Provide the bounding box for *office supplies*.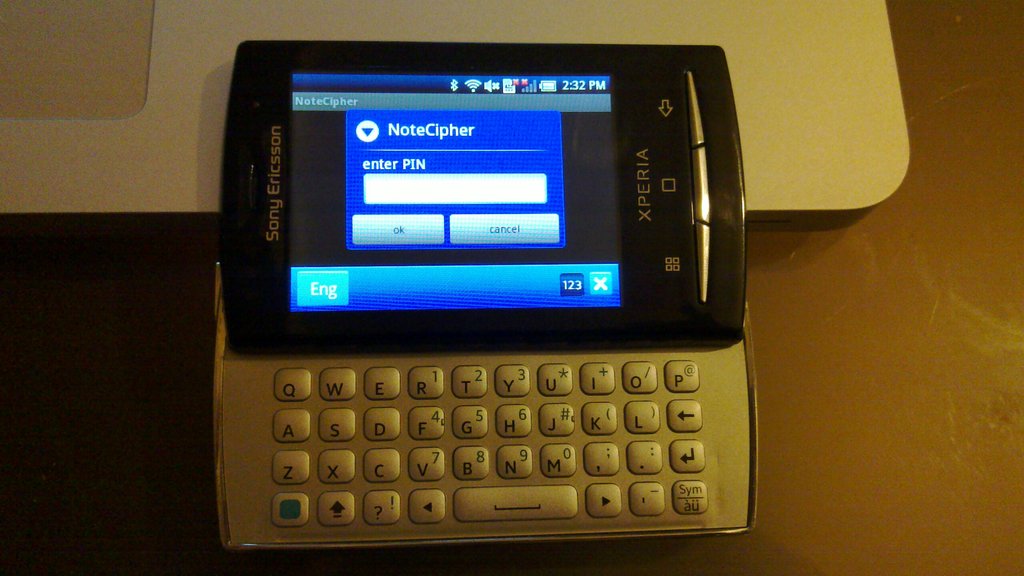
[x1=209, y1=44, x2=792, y2=537].
